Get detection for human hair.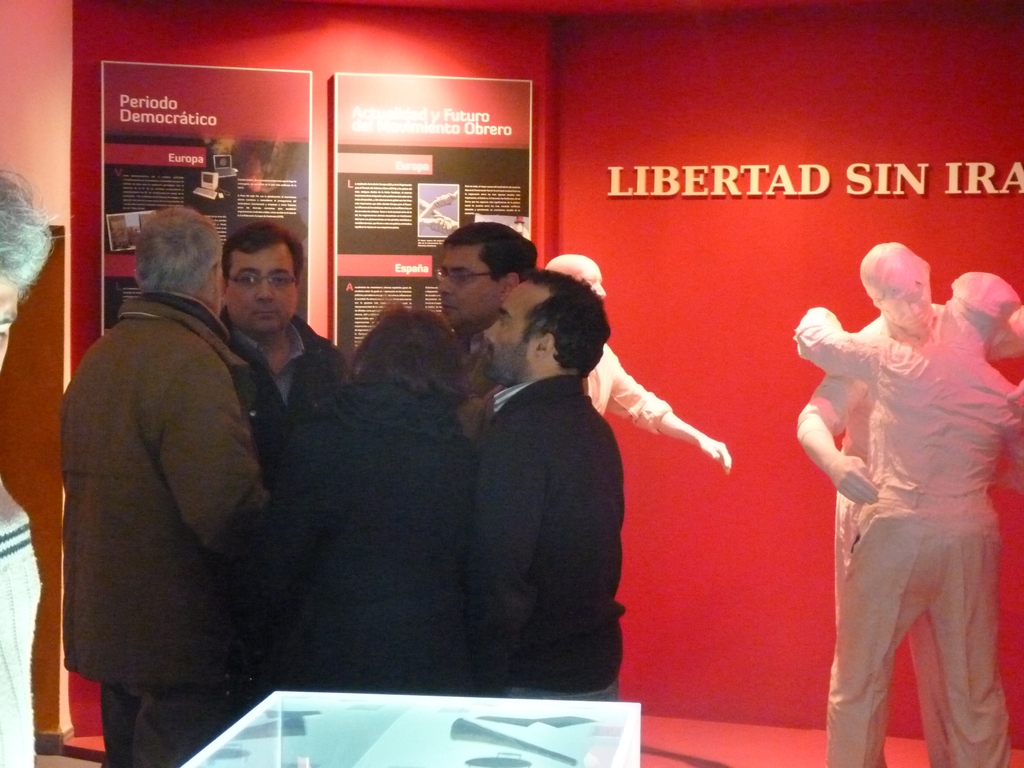
Detection: 524/264/607/390.
